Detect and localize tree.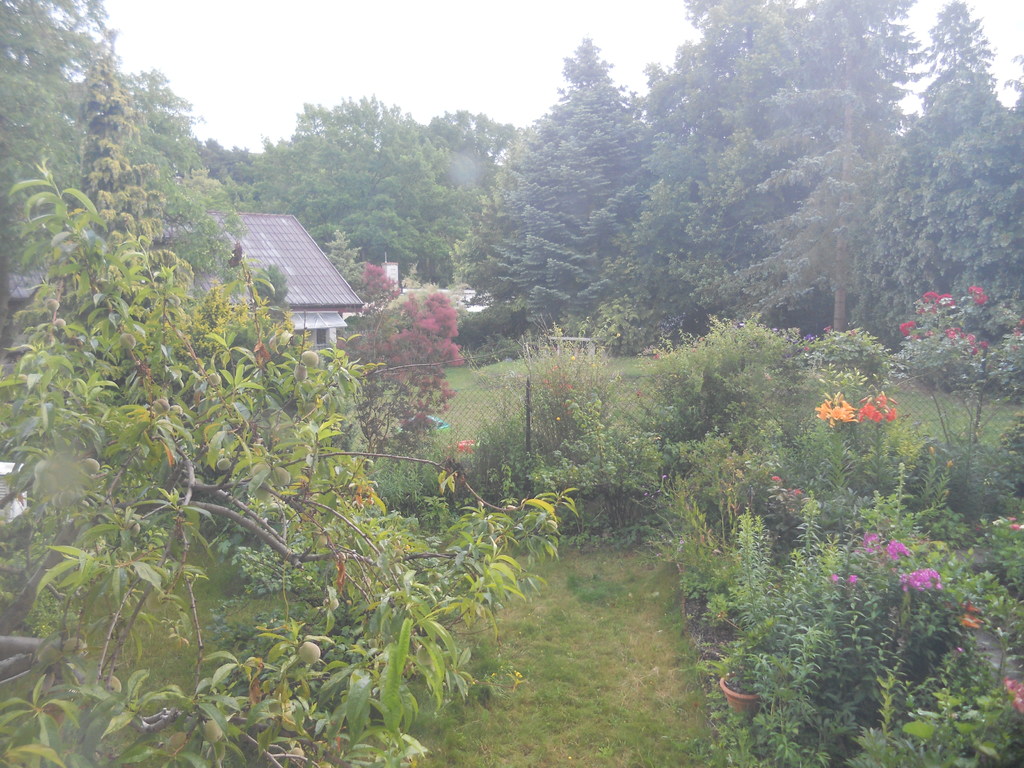
Localized at select_region(422, 101, 527, 239).
